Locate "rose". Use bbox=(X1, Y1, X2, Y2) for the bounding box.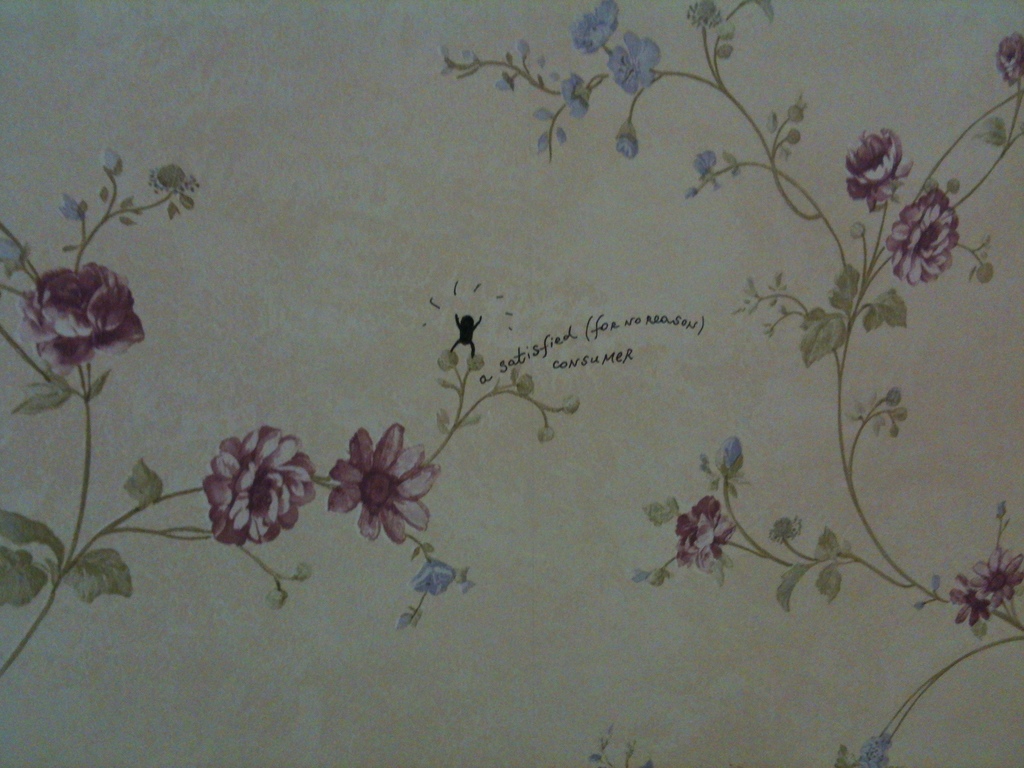
bbox=(675, 495, 737, 573).
